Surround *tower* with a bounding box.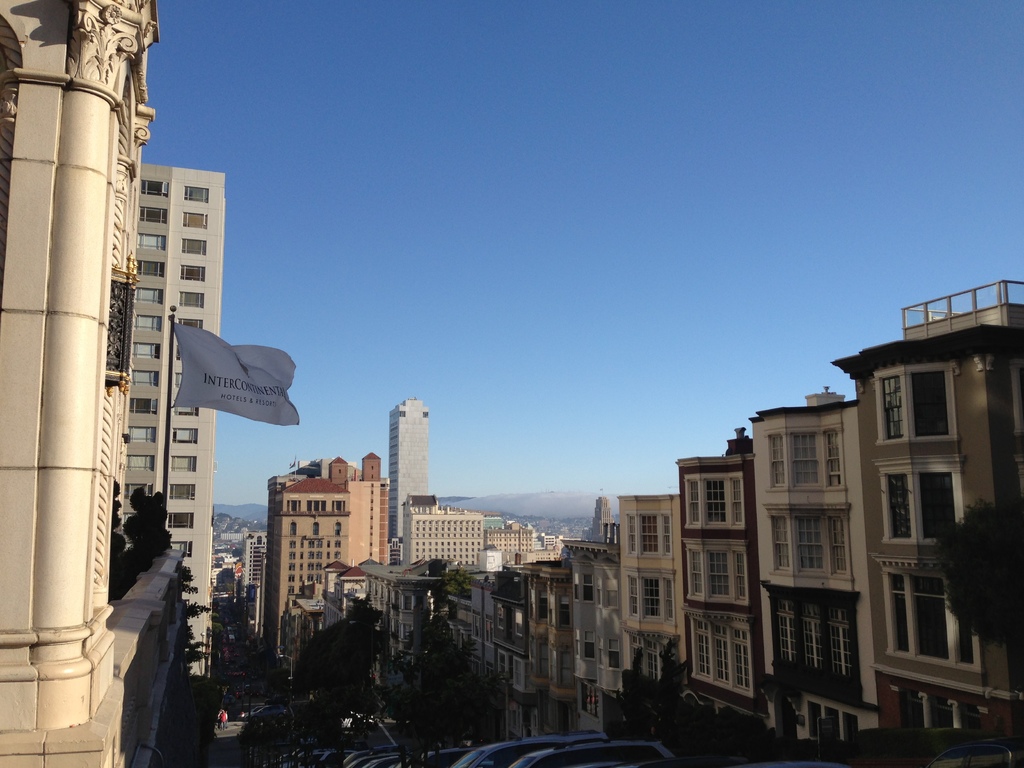
box=[117, 159, 231, 671].
